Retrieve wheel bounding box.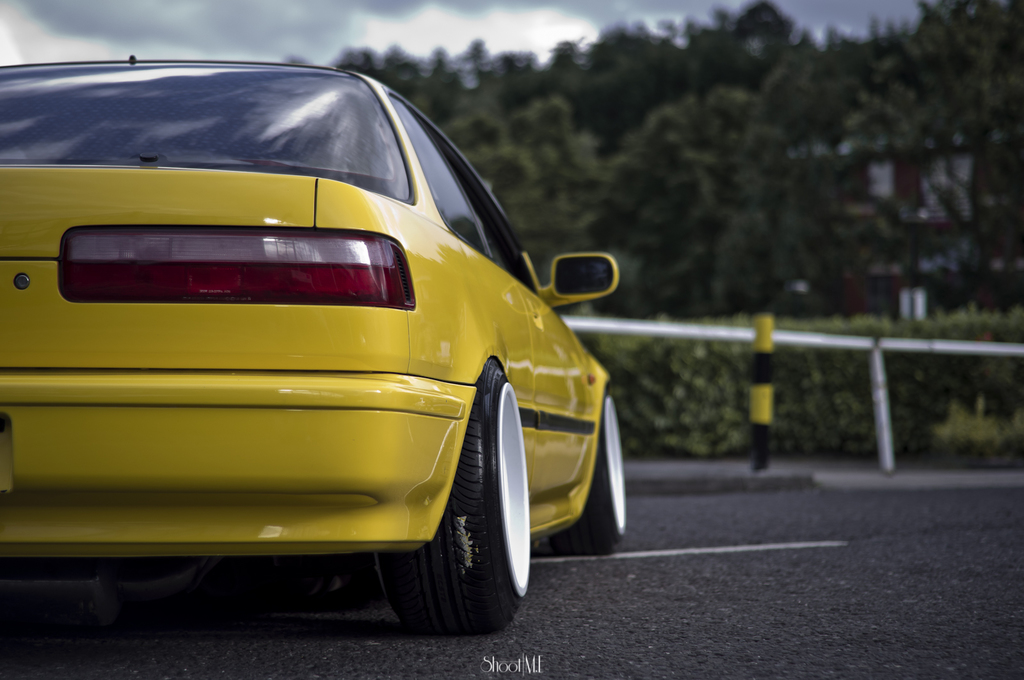
Bounding box: bbox=(399, 372, 524, 638).
